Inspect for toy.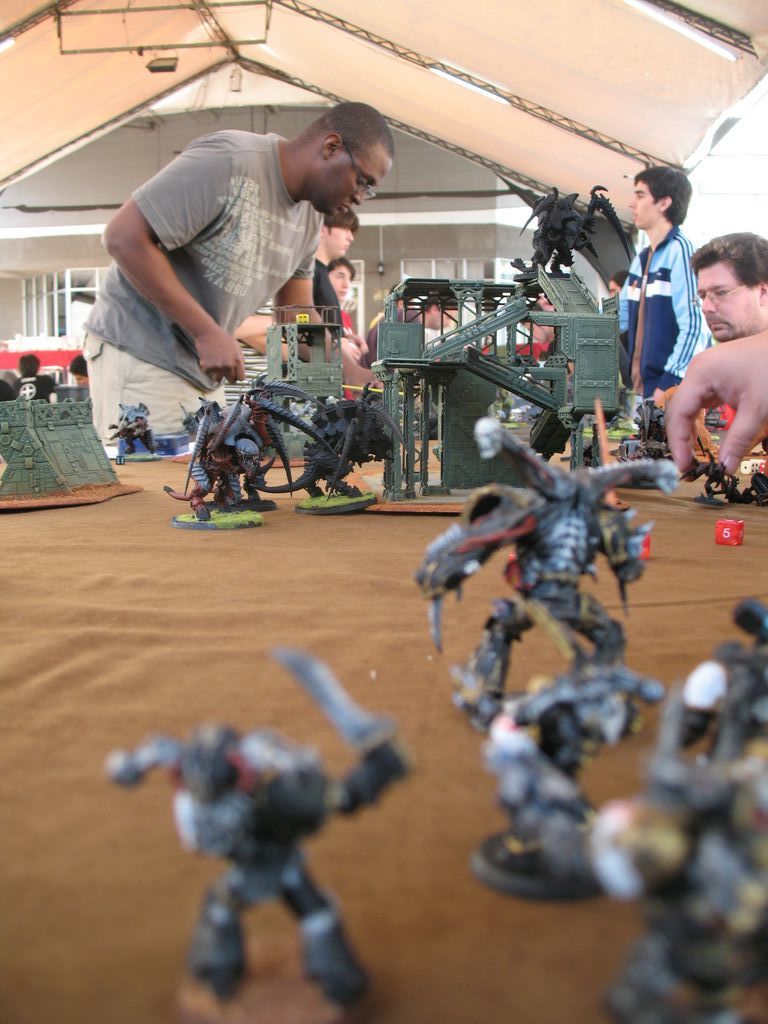
Inspection: <bbox>228, 358, 334, 503</bbox>.
